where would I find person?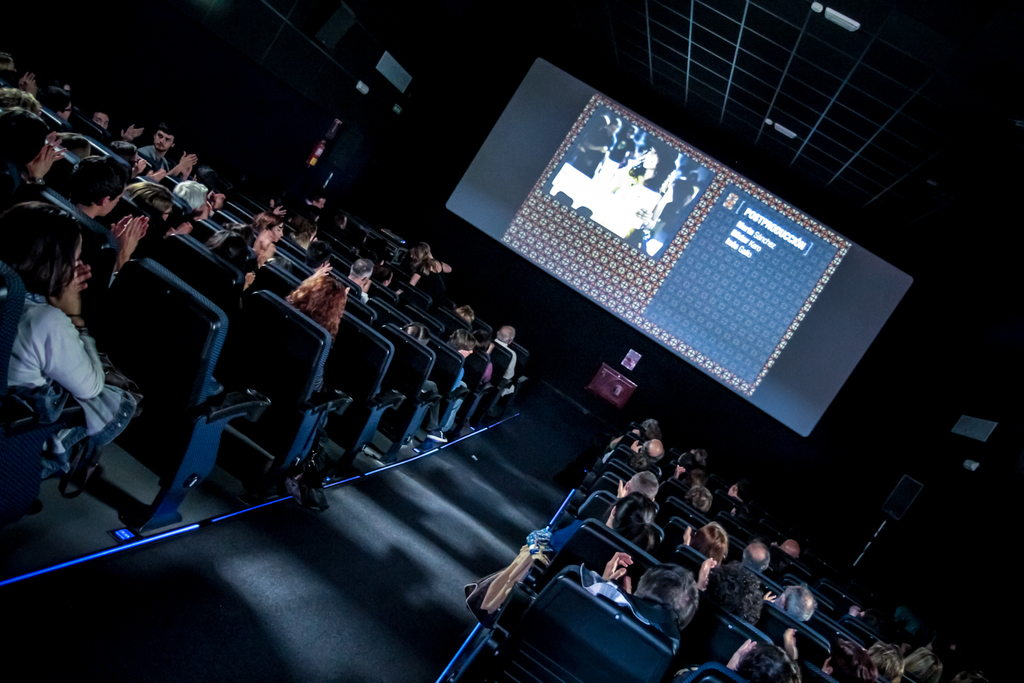
At {"x1": 1, "y1": 108, "x2": 63, "y2": 183}.
